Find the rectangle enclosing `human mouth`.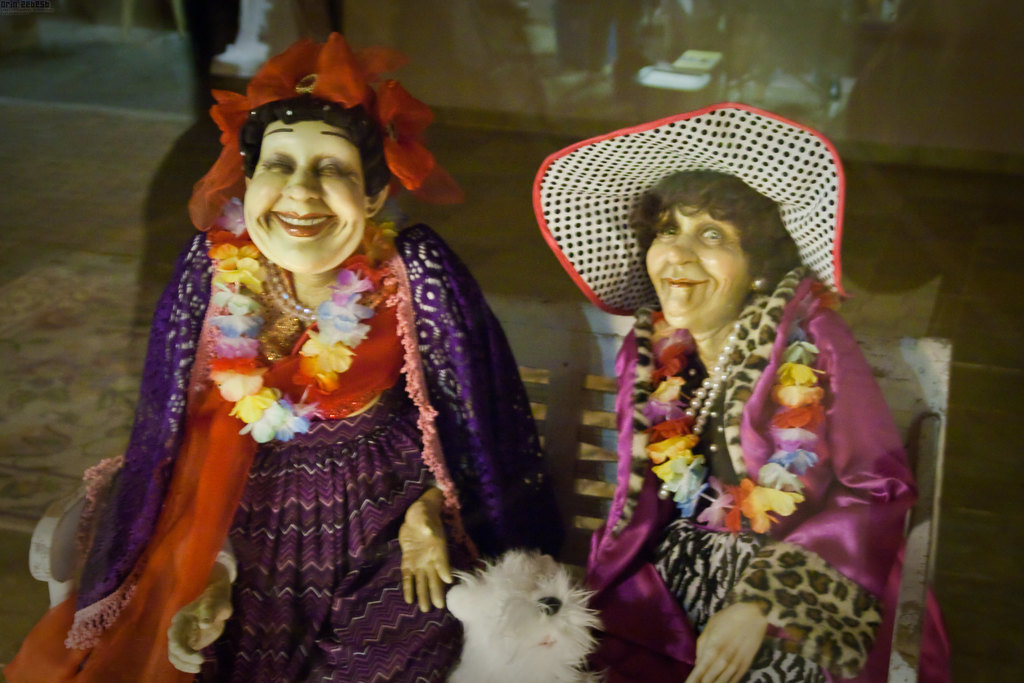
bbox(273, 204, 335, 241).
